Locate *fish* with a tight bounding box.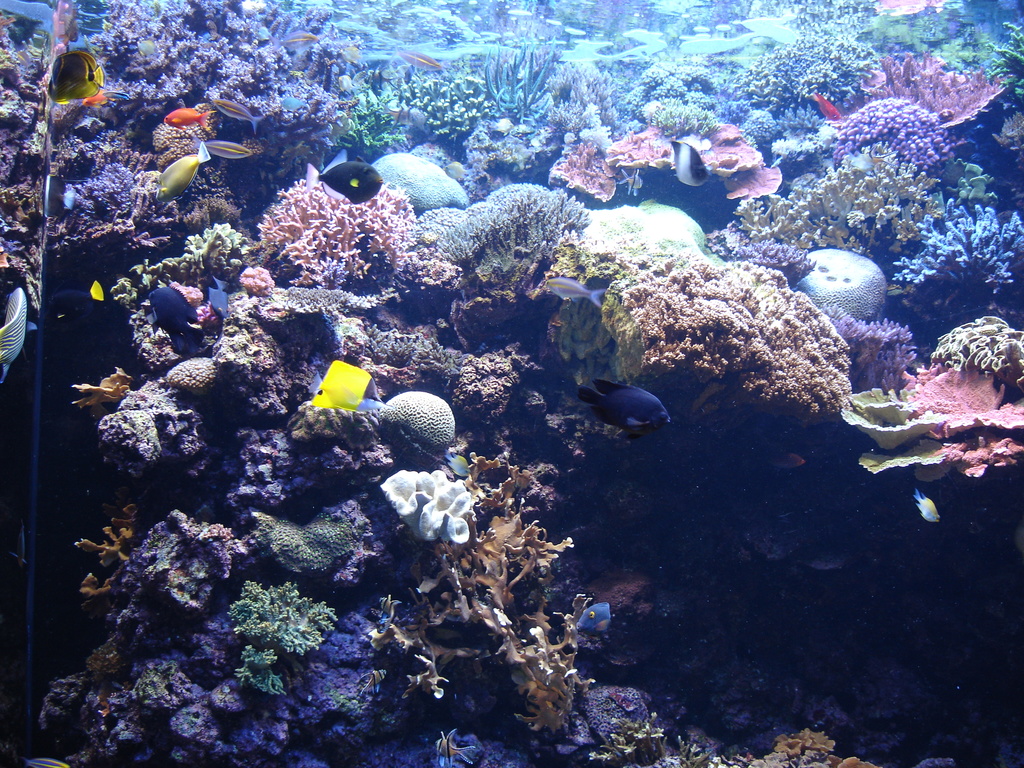
bbox=(573, 388, 671, 441).
